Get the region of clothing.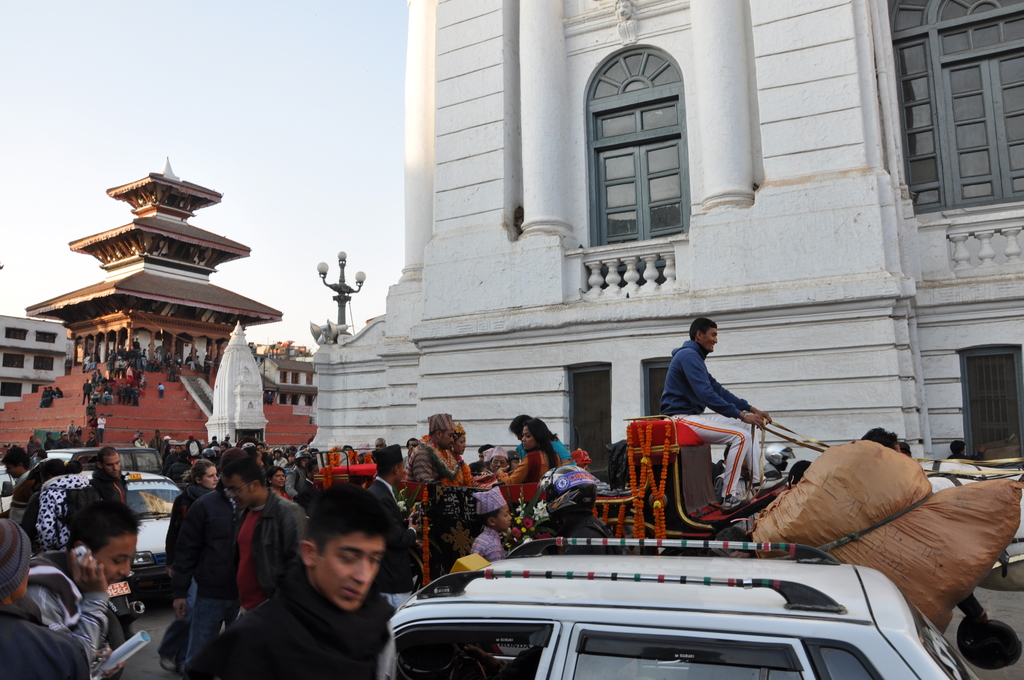
BBox(163, 476, 220, 560).
